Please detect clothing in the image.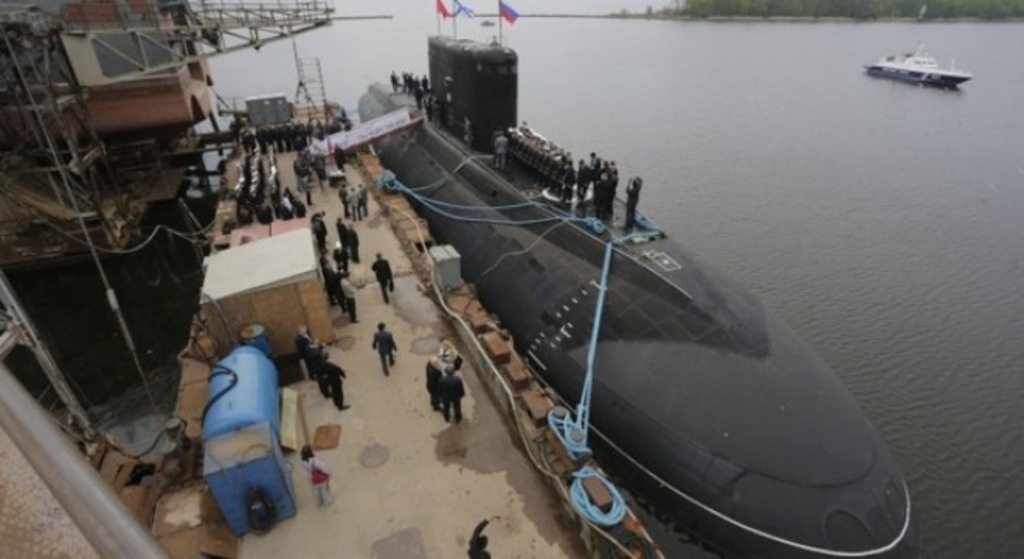
<region>312, 216, 327, 252</region>.
